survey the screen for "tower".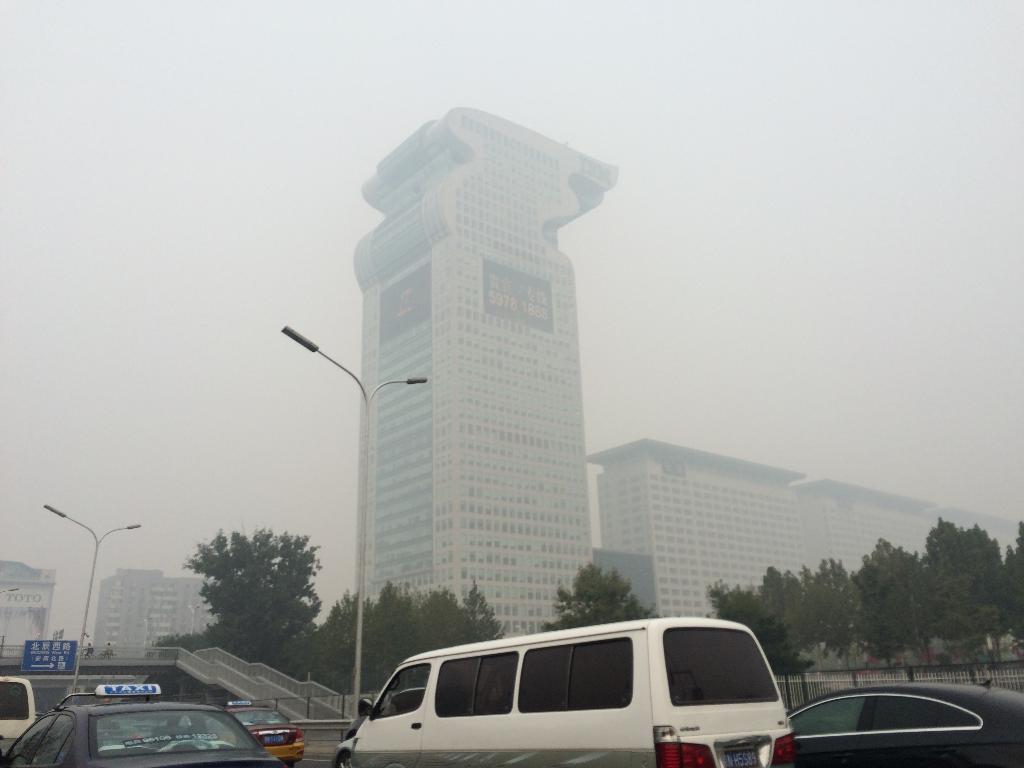
Survey found: l=278, t=85, r=617, b=684.
